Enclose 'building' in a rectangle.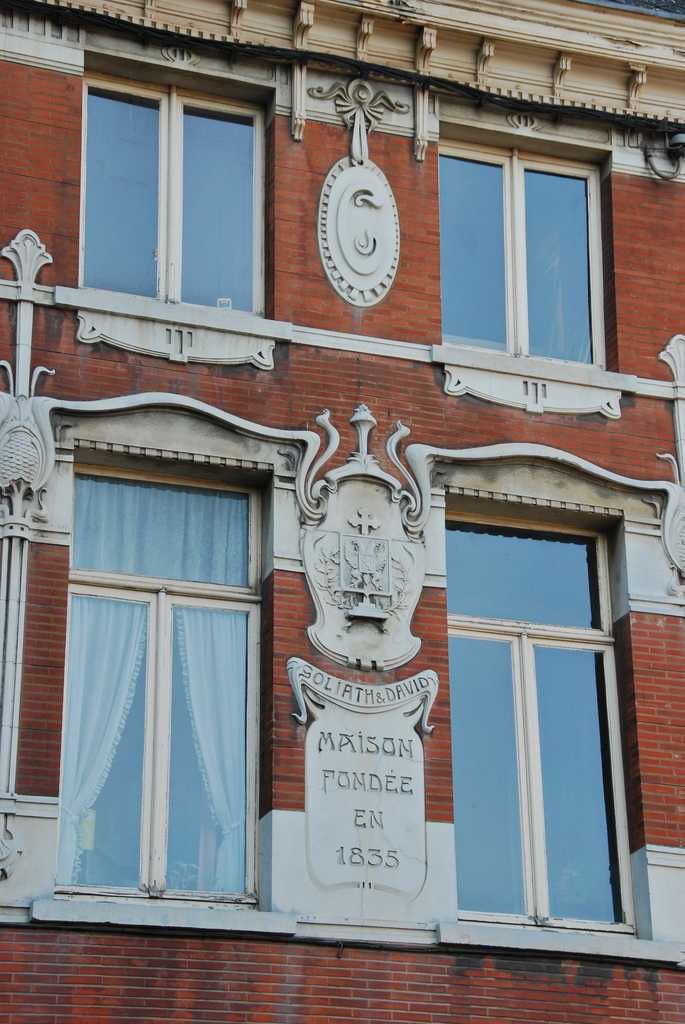
box=[28, 3, 667, 992].
